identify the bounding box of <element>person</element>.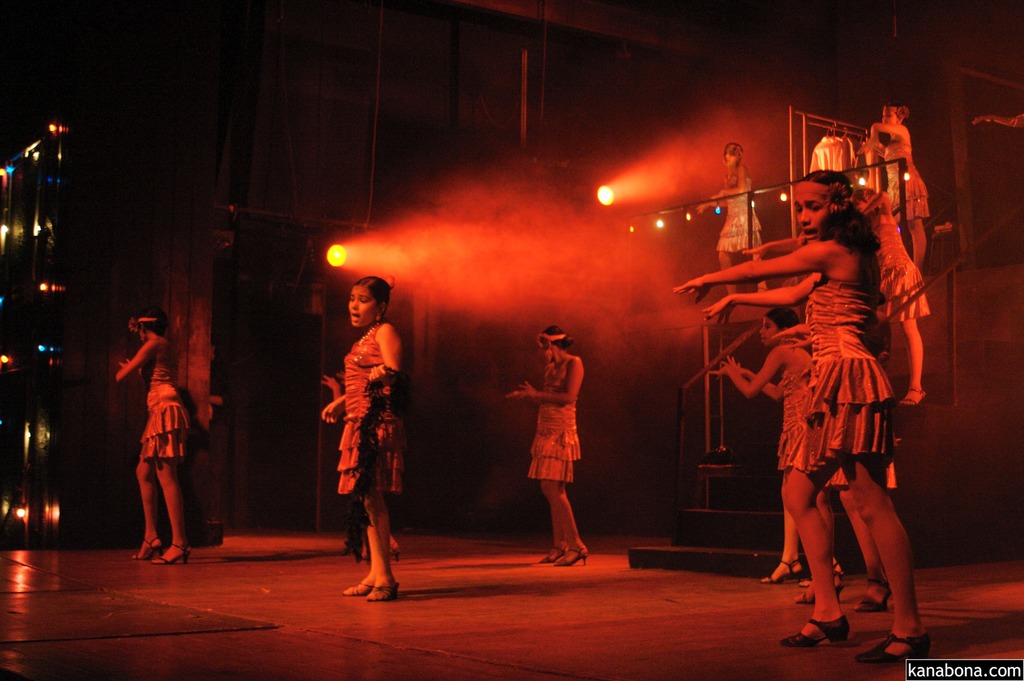
321:272:409:588.
